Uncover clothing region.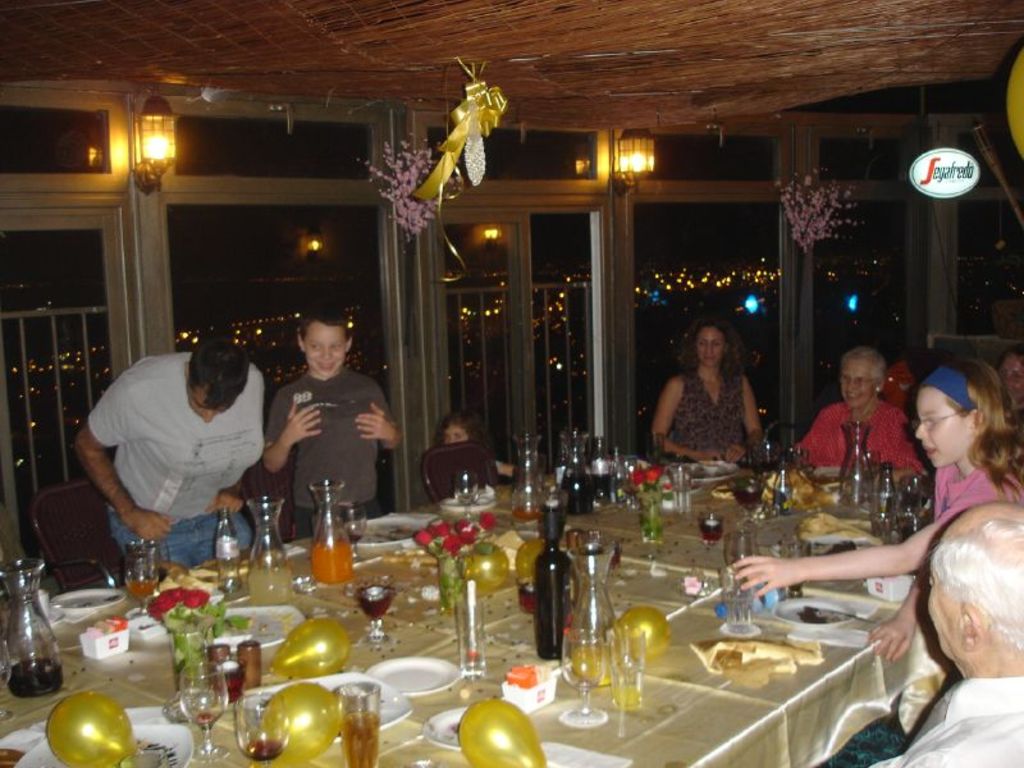
Uncovered: (left=925, top=461, right=1023, bottom=532).
